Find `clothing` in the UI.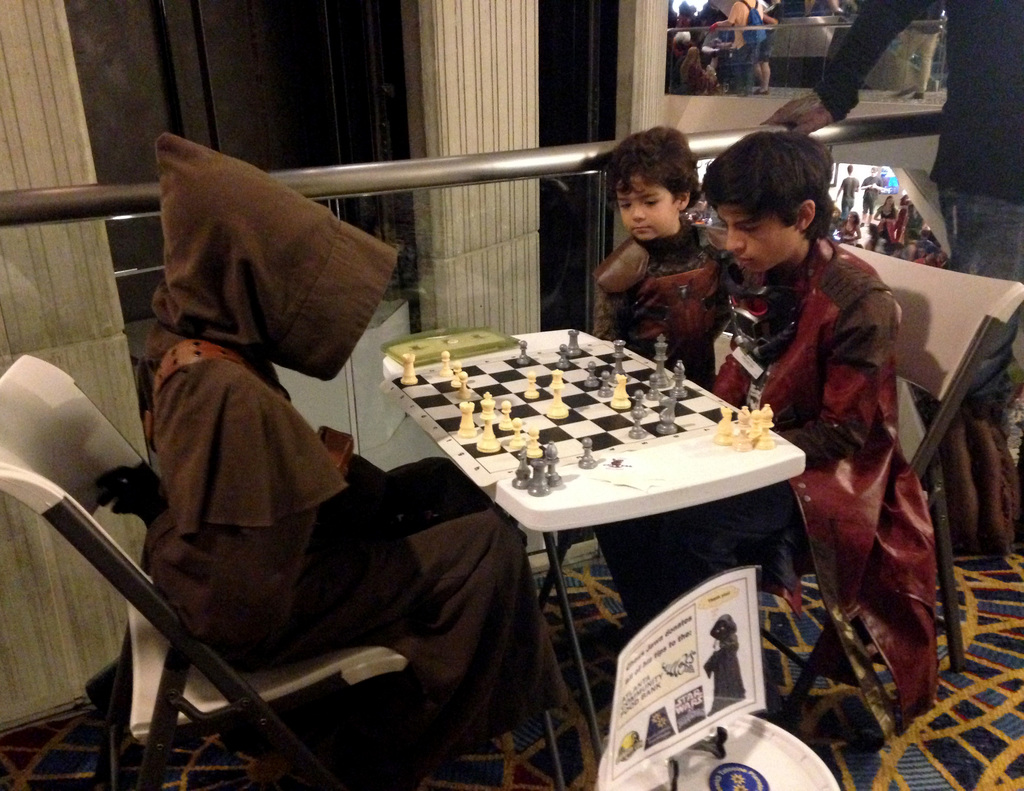
UI element at <region>148, 138, 412, 391</region>.
